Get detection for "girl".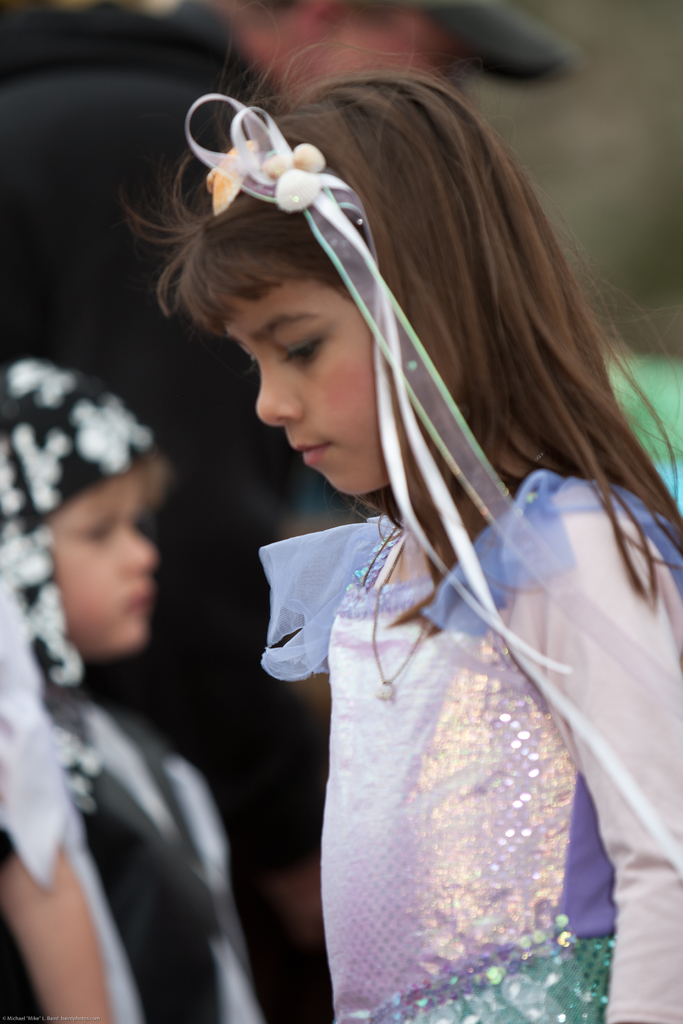
Detection: (x1=122, y1=40, x2=682, y2=1023).
